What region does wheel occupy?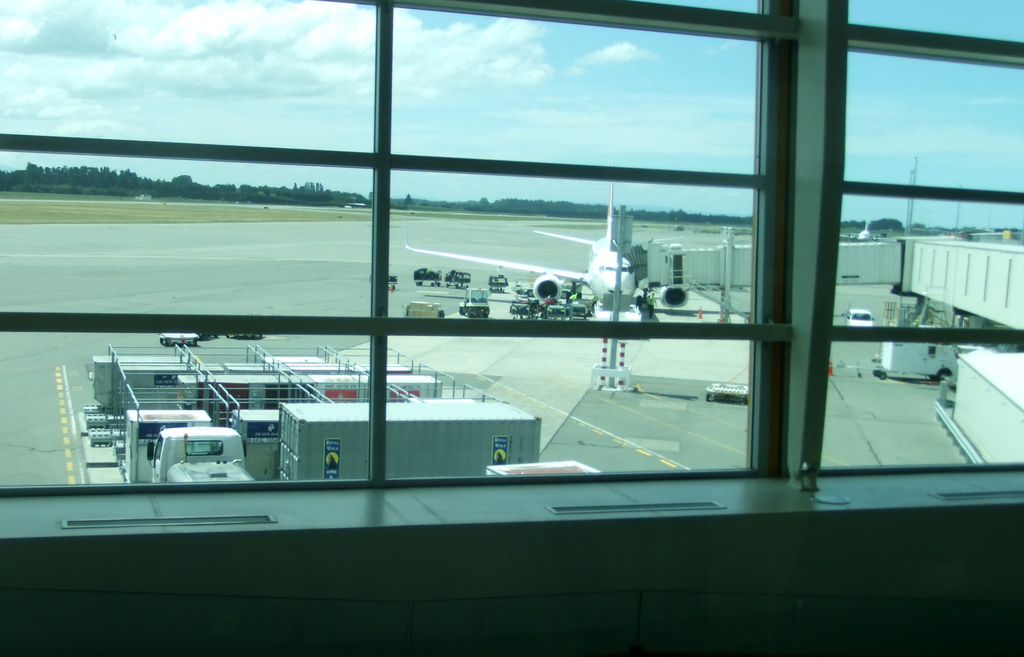
<bbox>562, 292, 570, 299</bbox>.
